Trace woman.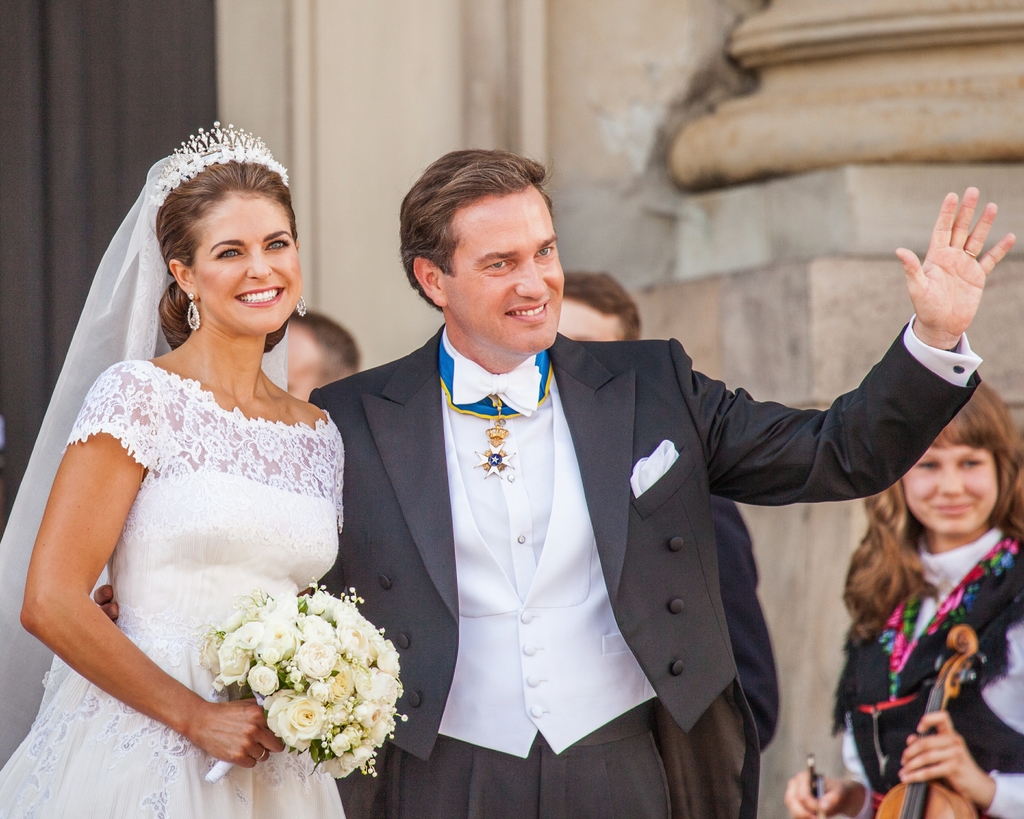
Traced to BBox(0, 120, 351, 818).
